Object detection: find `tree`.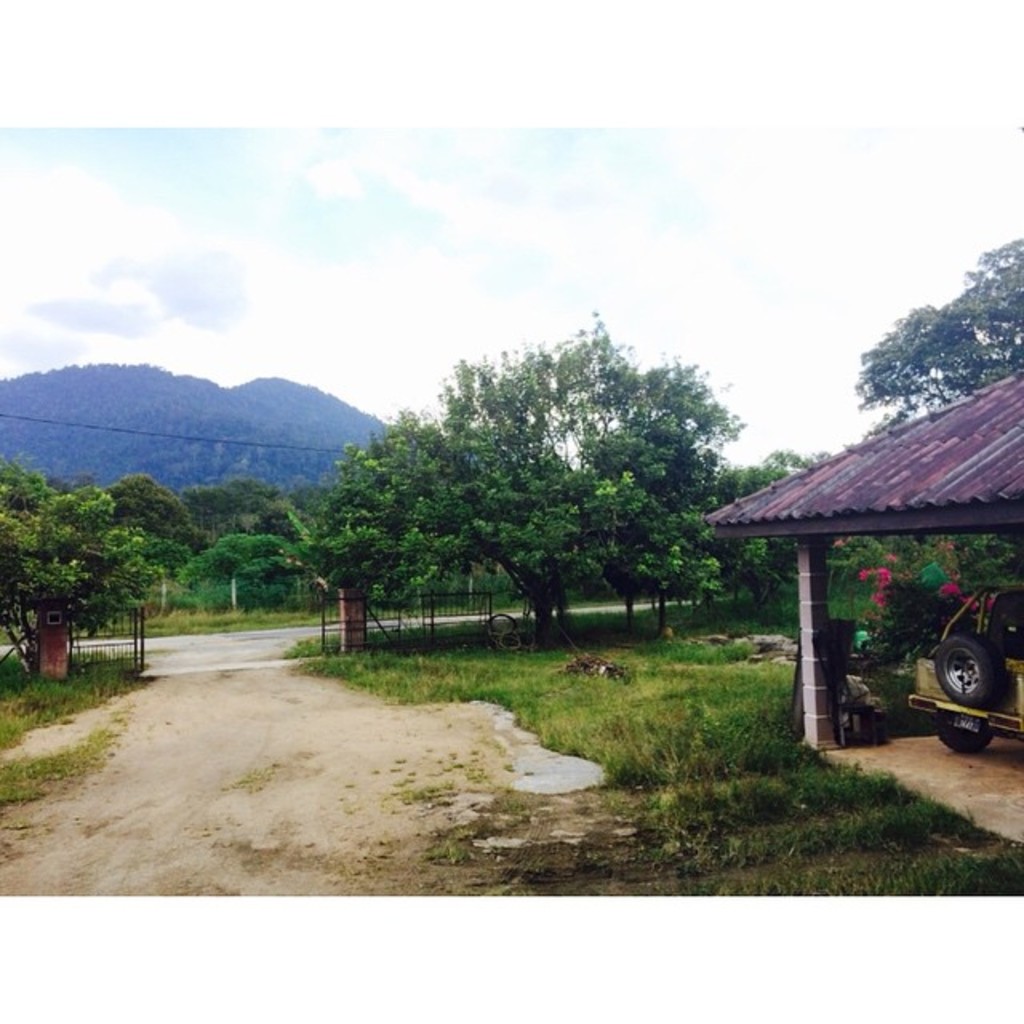
861,226,1022,422.
